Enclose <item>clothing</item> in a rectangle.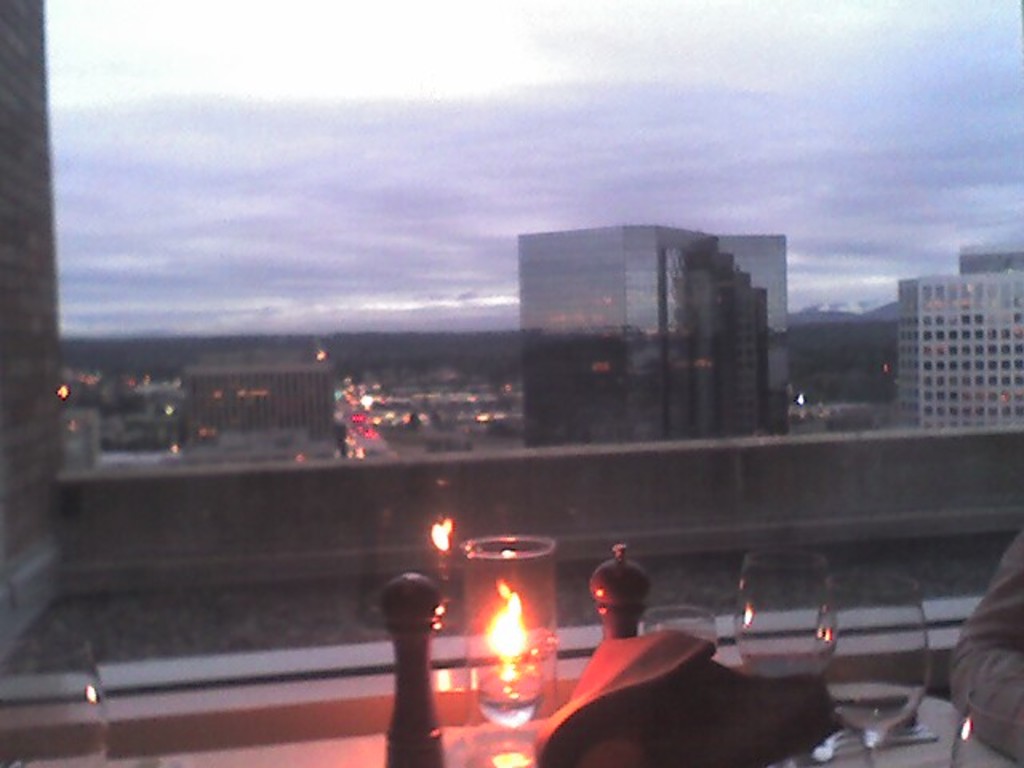
locate(947, 539, 1022, 760).
